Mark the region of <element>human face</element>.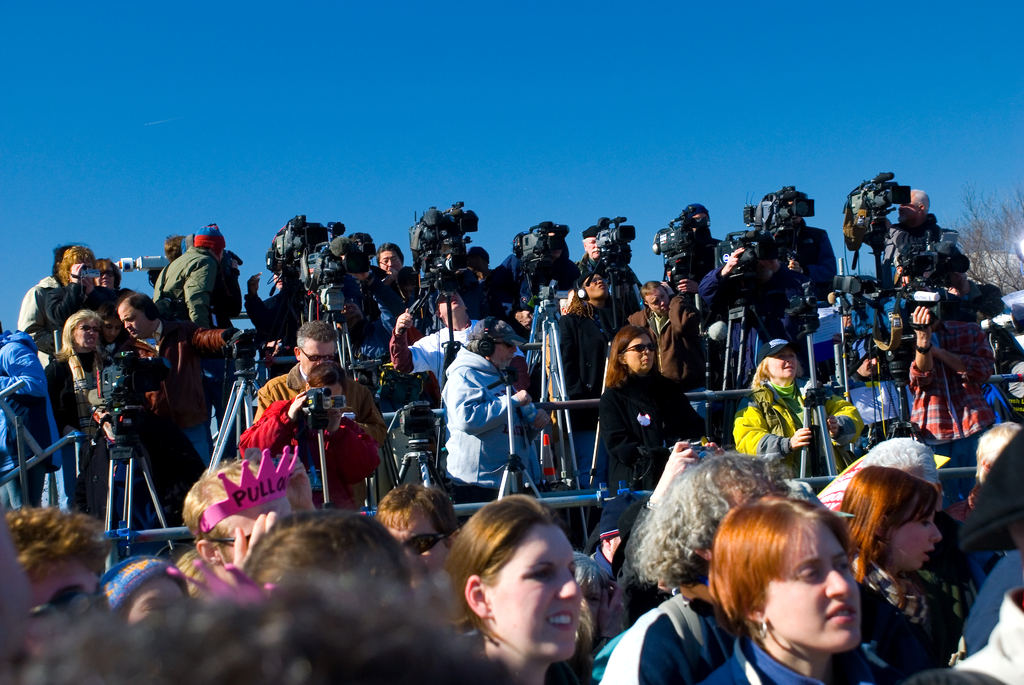
Region: Rect(93, 267, 116, 288).
